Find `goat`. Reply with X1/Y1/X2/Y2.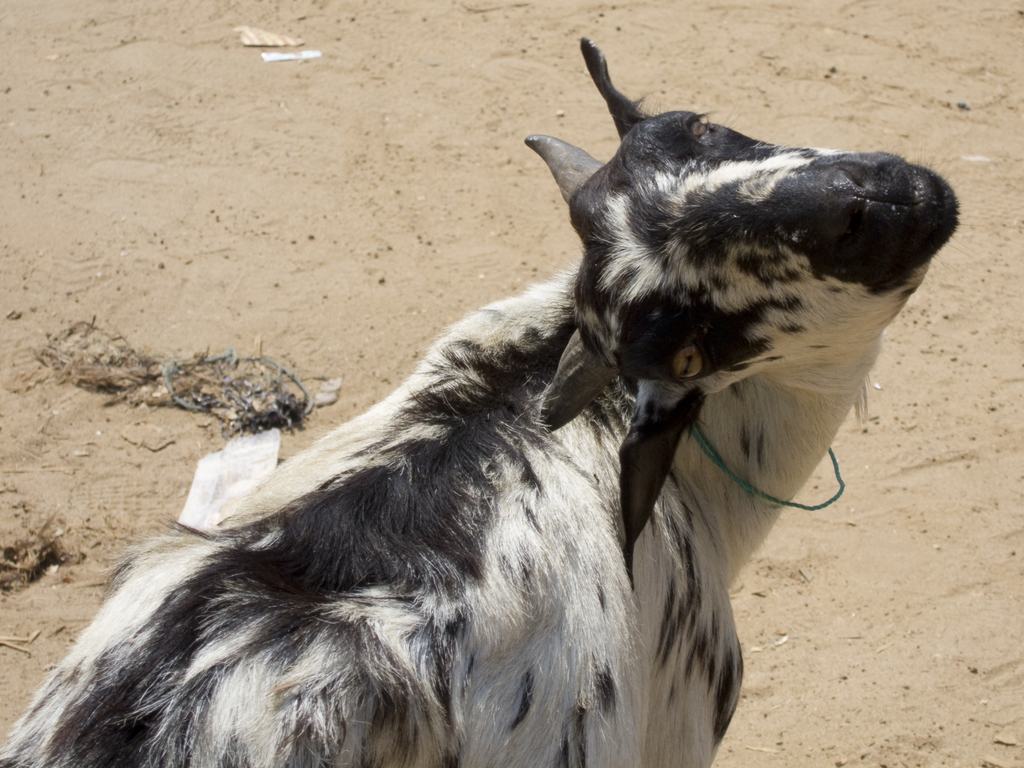
24/49/934/746.
